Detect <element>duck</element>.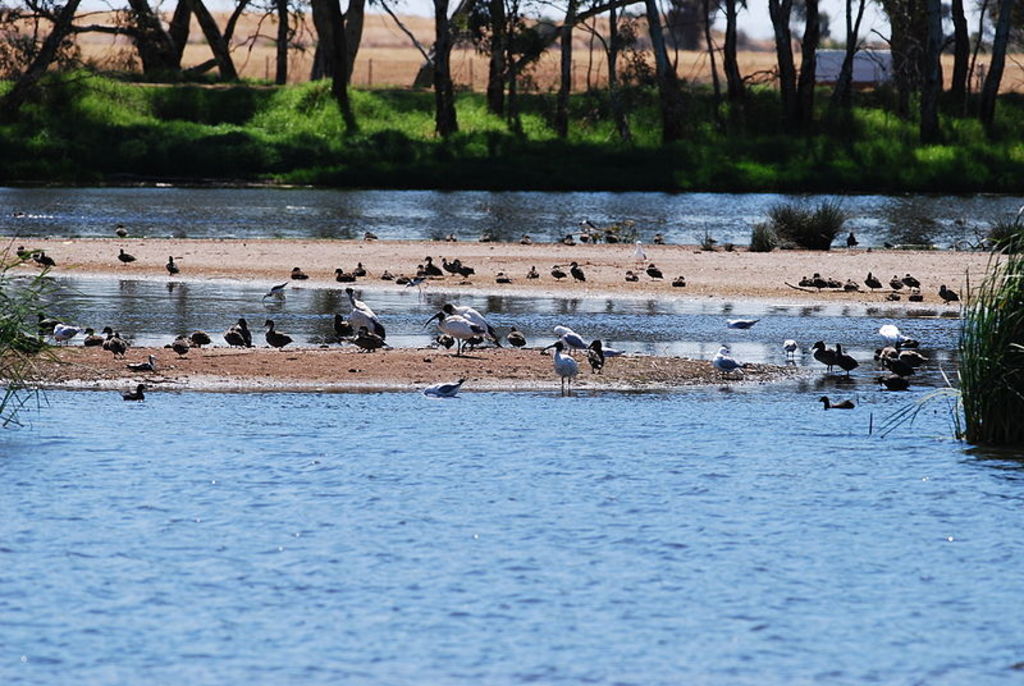
Detected at pyautogui.locateOnScreen(570, 261, 593, 289).
